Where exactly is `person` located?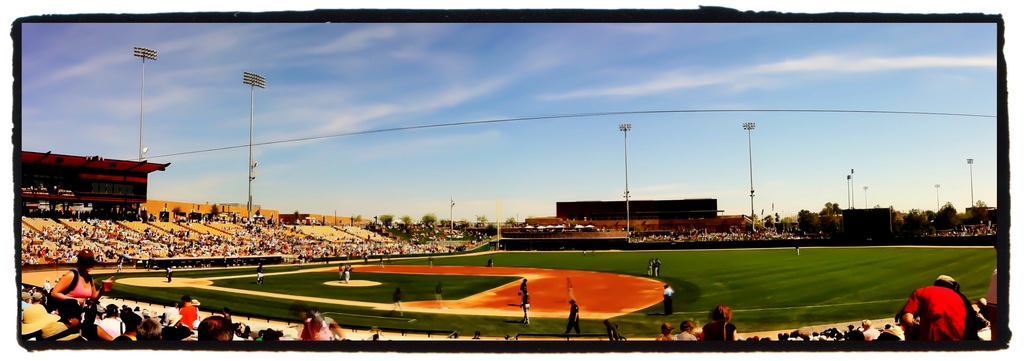
Its bounding box is x1=487 y1=261 x2=496 y2=270.
